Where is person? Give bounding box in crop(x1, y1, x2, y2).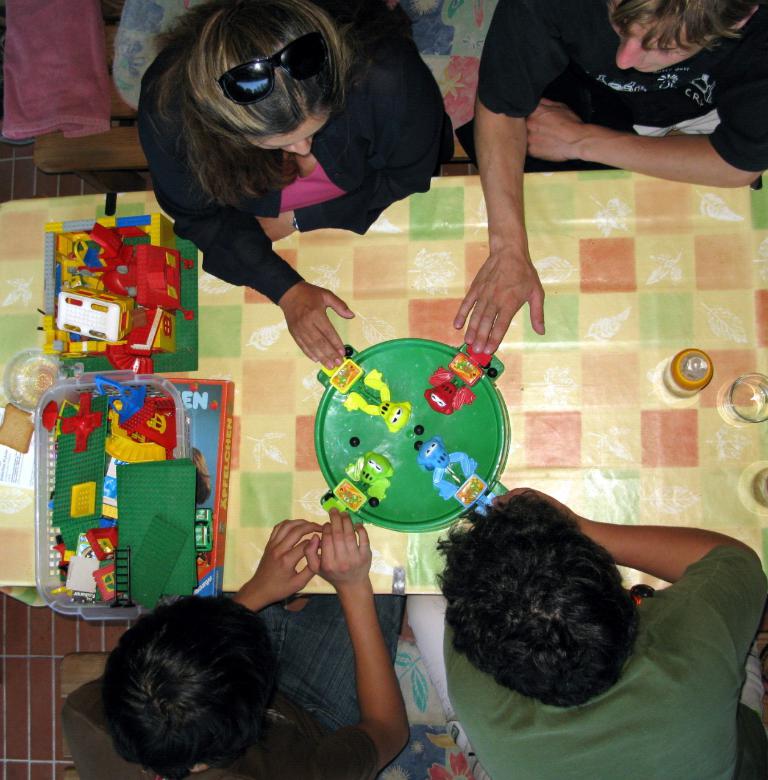
crop(455, 0, 767, 356).
